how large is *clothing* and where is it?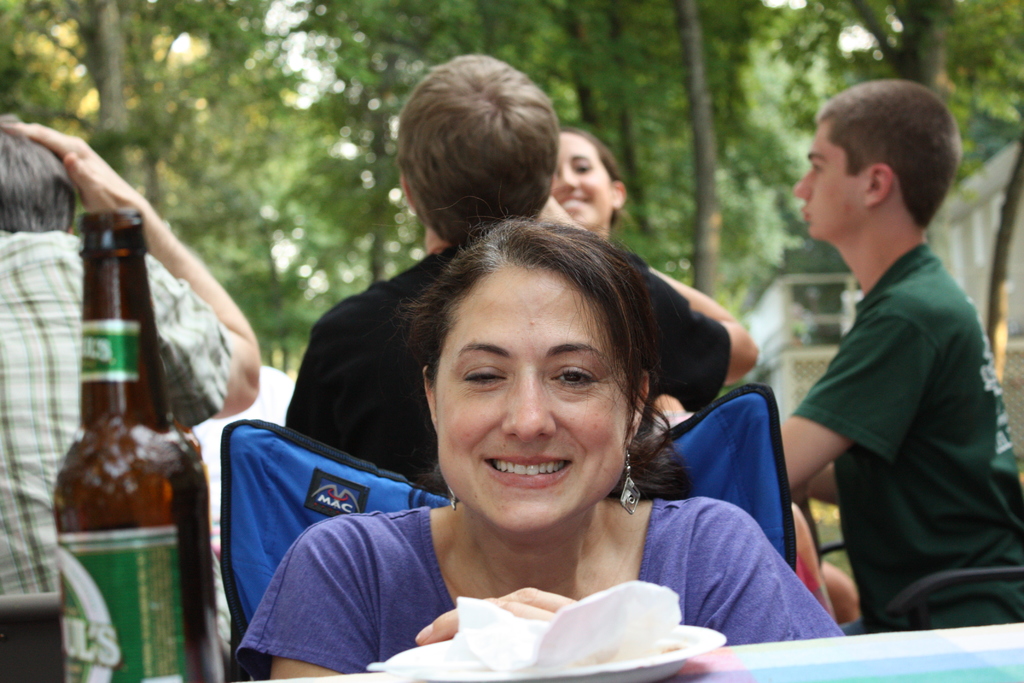
Bounding box: (x1=790, y1=237, x2=1023, y2=630).
